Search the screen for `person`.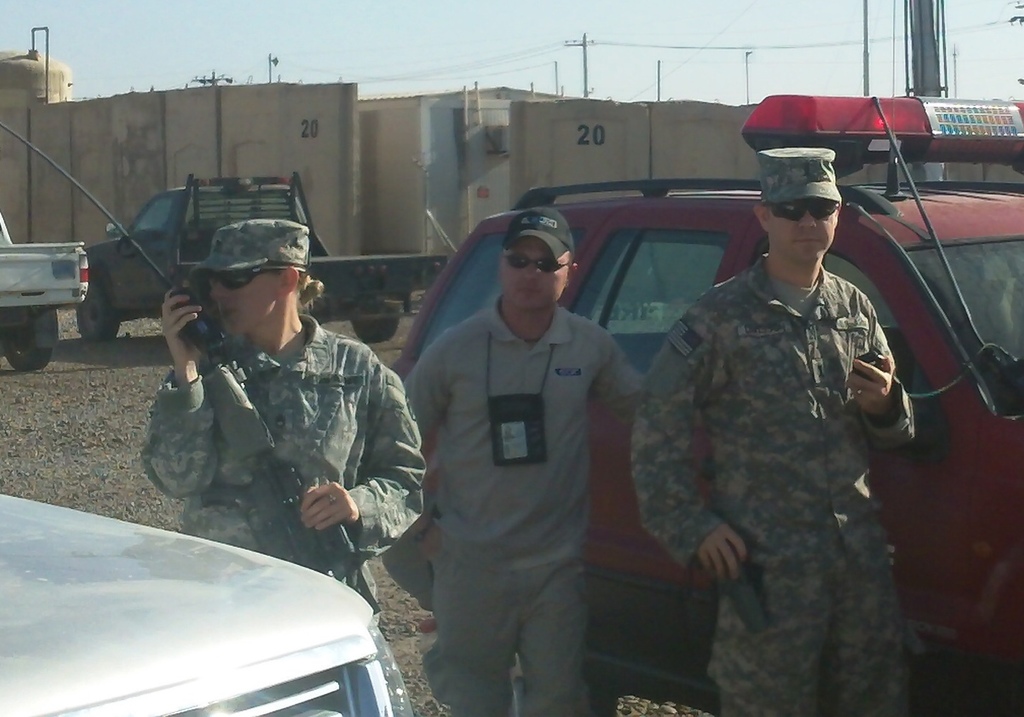
Found at 136:214:428:716.
